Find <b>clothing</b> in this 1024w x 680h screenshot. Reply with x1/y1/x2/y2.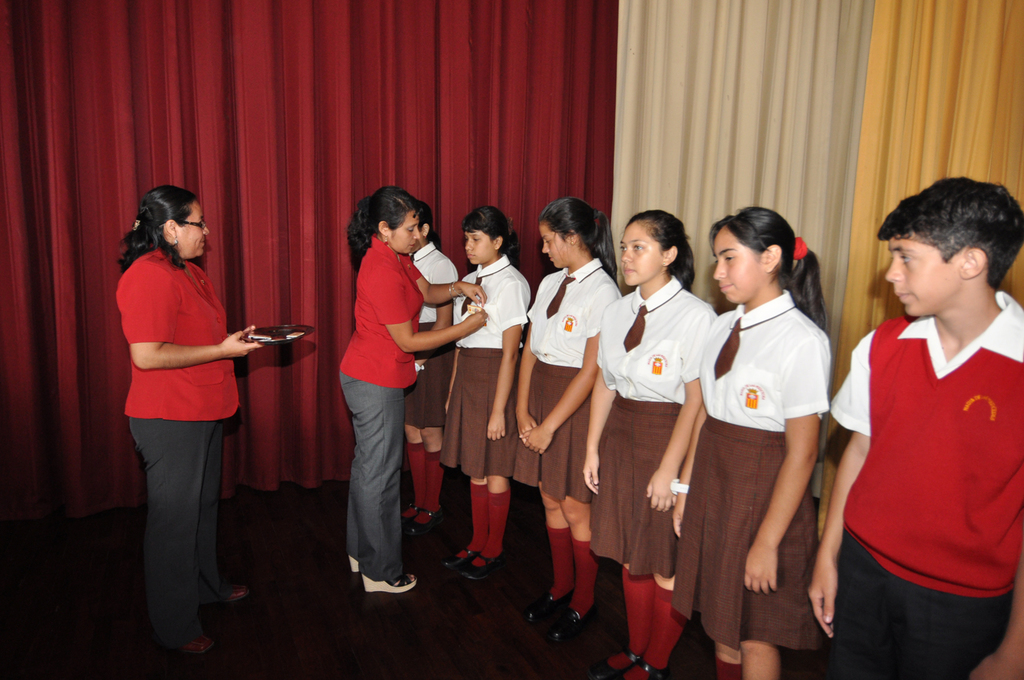
588/274/720/576.
